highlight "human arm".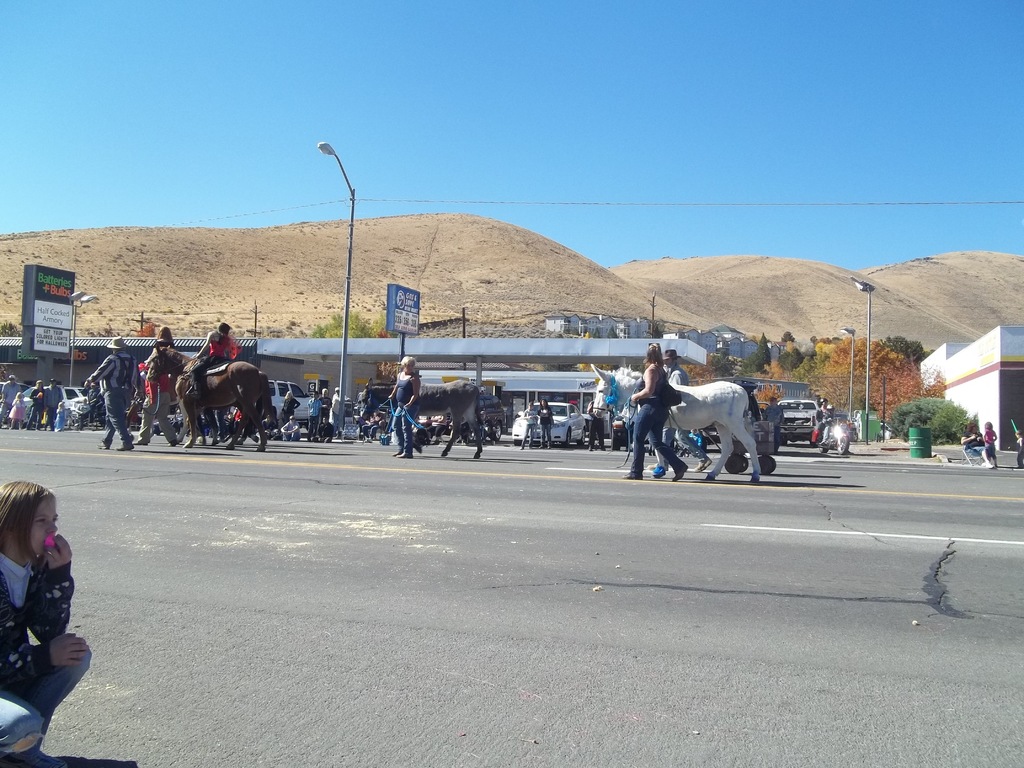
Highlighted region: [17, 532, 74, 643].
